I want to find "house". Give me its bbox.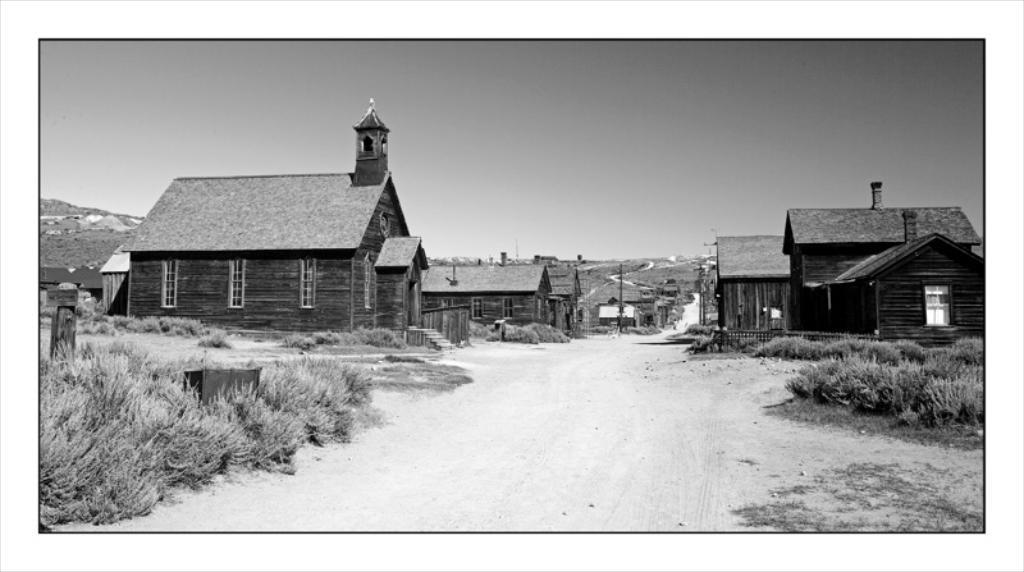
[x1=782, y1=175, x2=983, y2=333].
